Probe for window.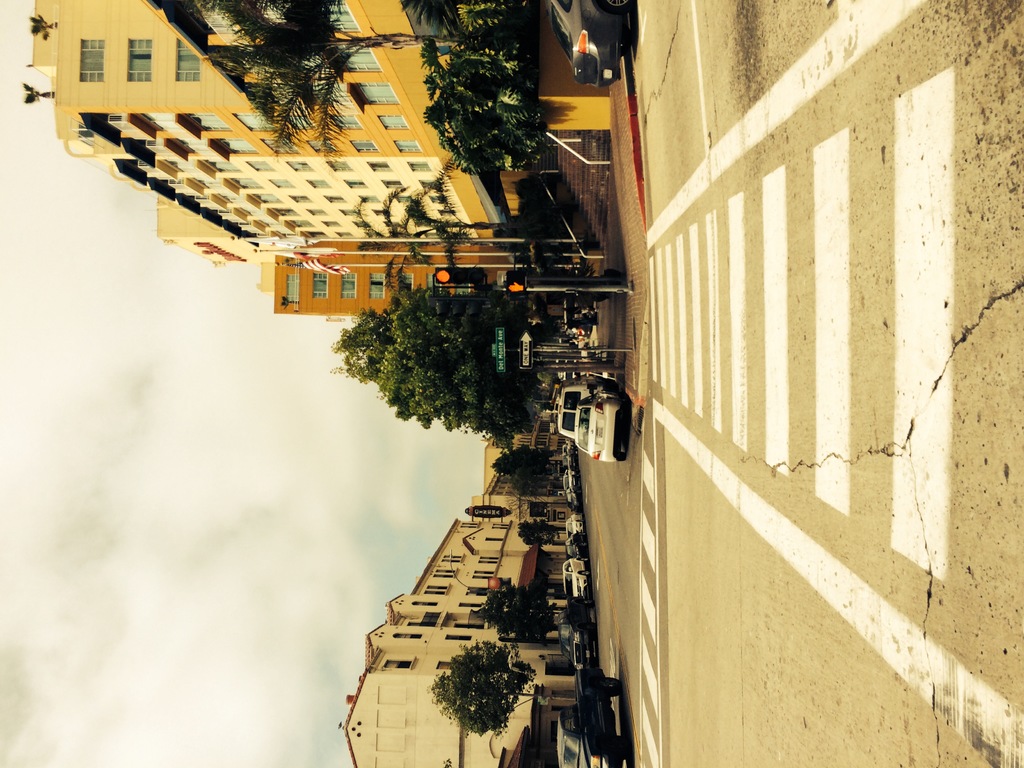
Probe result: l=337, t=206, r=357, b=214.
